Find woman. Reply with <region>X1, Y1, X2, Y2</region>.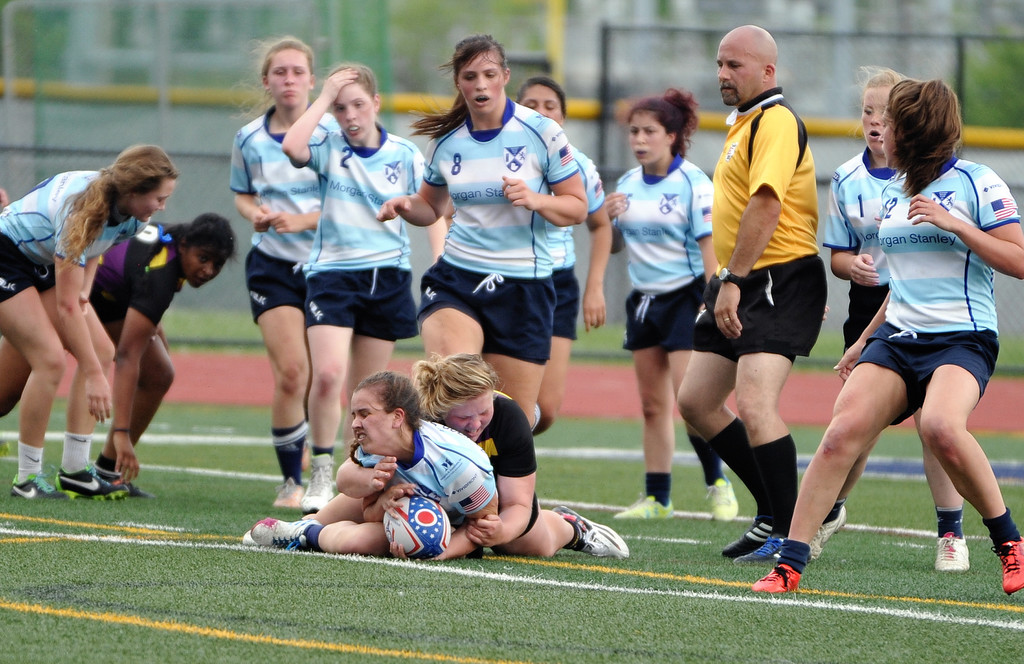
<region>373, 34, 589, 437</region>.
